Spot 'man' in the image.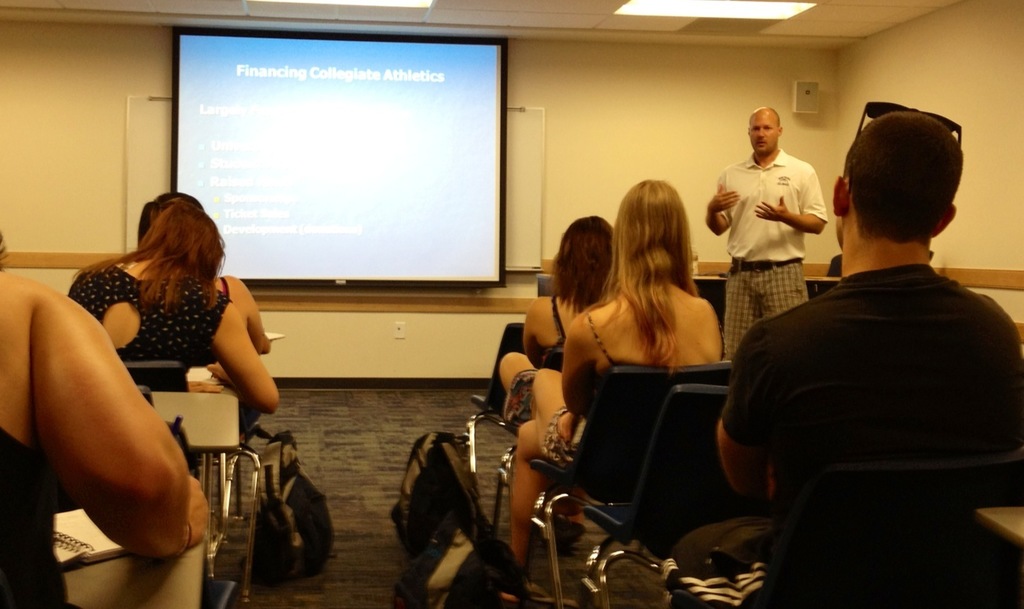
'man' found at box(715, 109, 839, 322).
